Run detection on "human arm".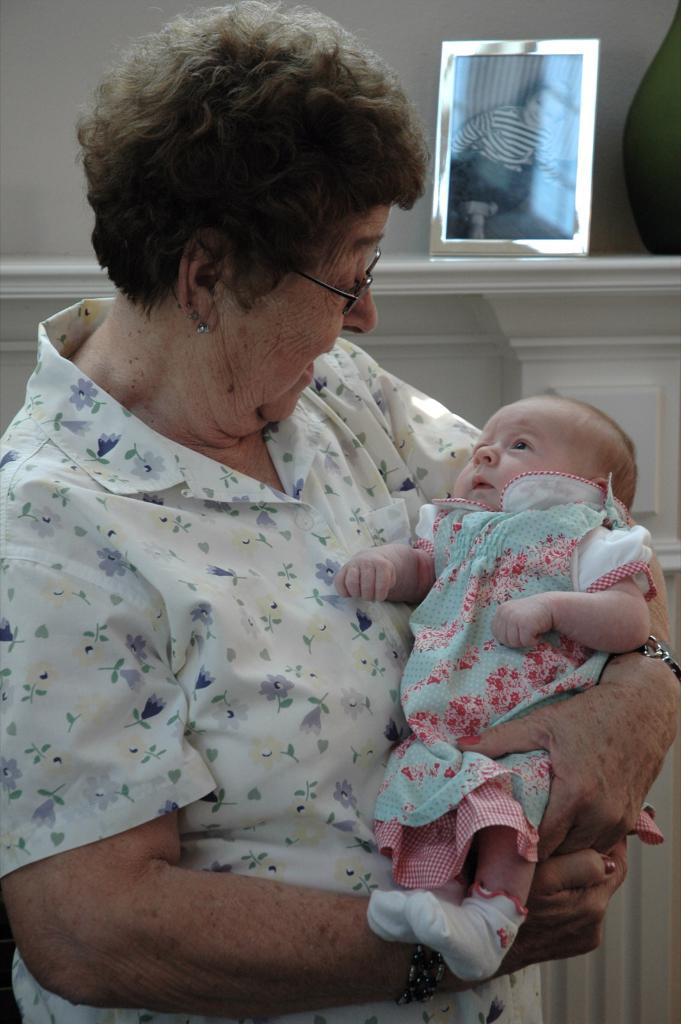
Result: (329,515,446,610).
